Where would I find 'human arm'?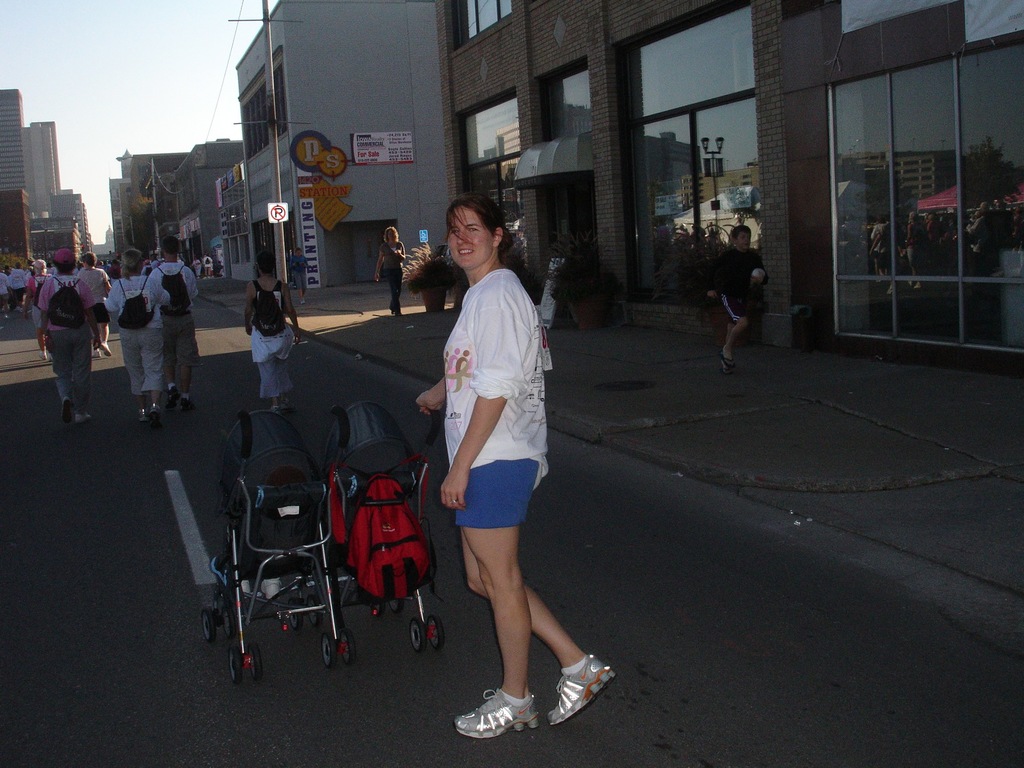
At (left=398, top=243, right=404, bottom=263).
